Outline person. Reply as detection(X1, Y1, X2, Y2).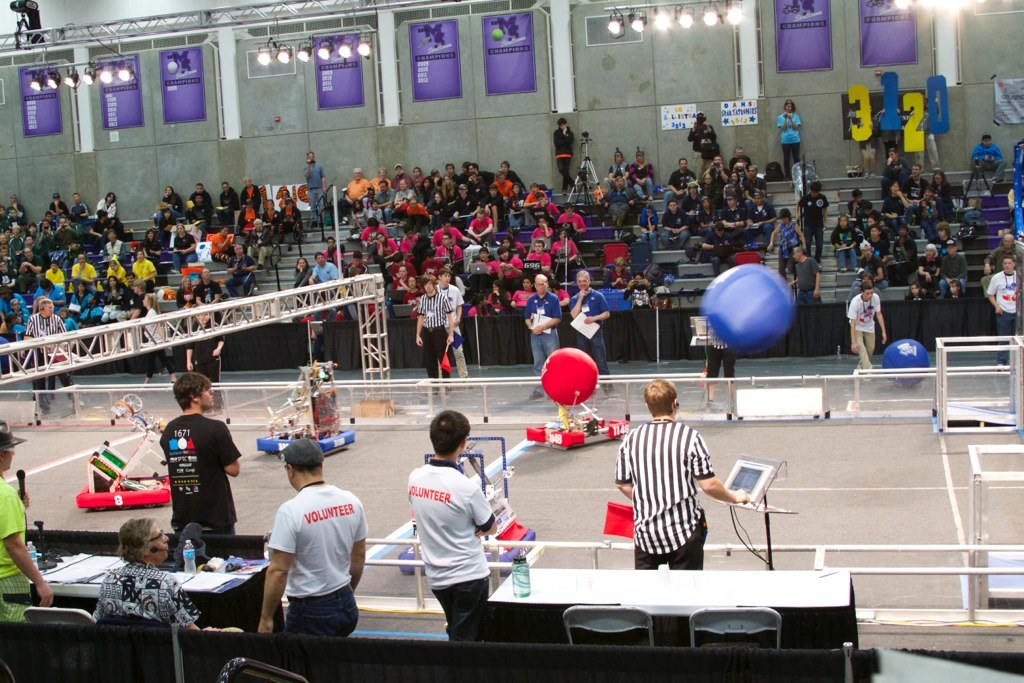
detection(3, 417, 54, 622).
